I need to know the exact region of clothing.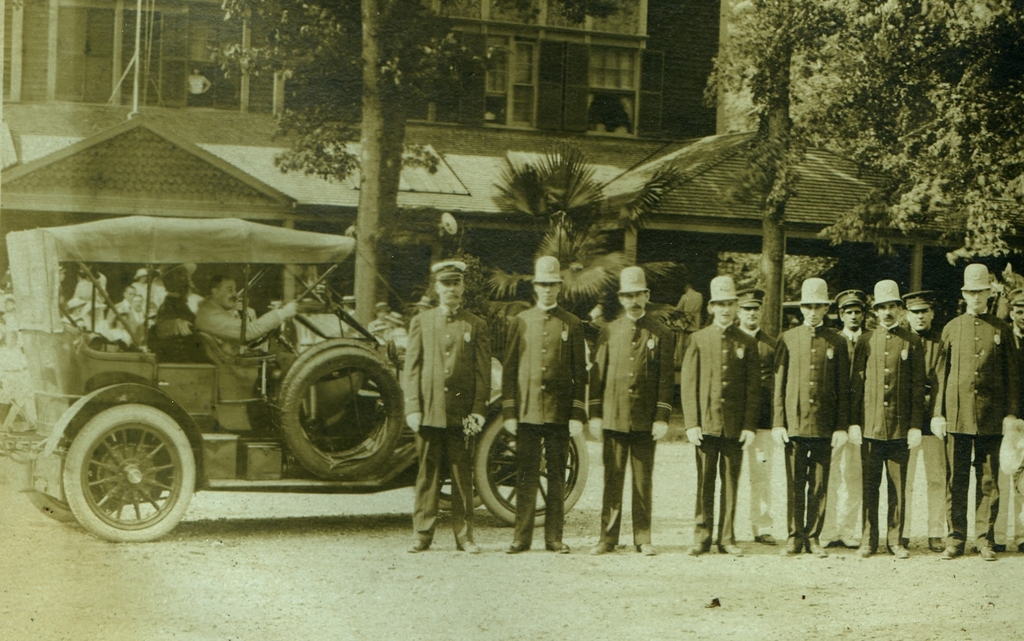
Region: {"x1": 828, "y1": 320, "x2": 861, "y2": 535}.
